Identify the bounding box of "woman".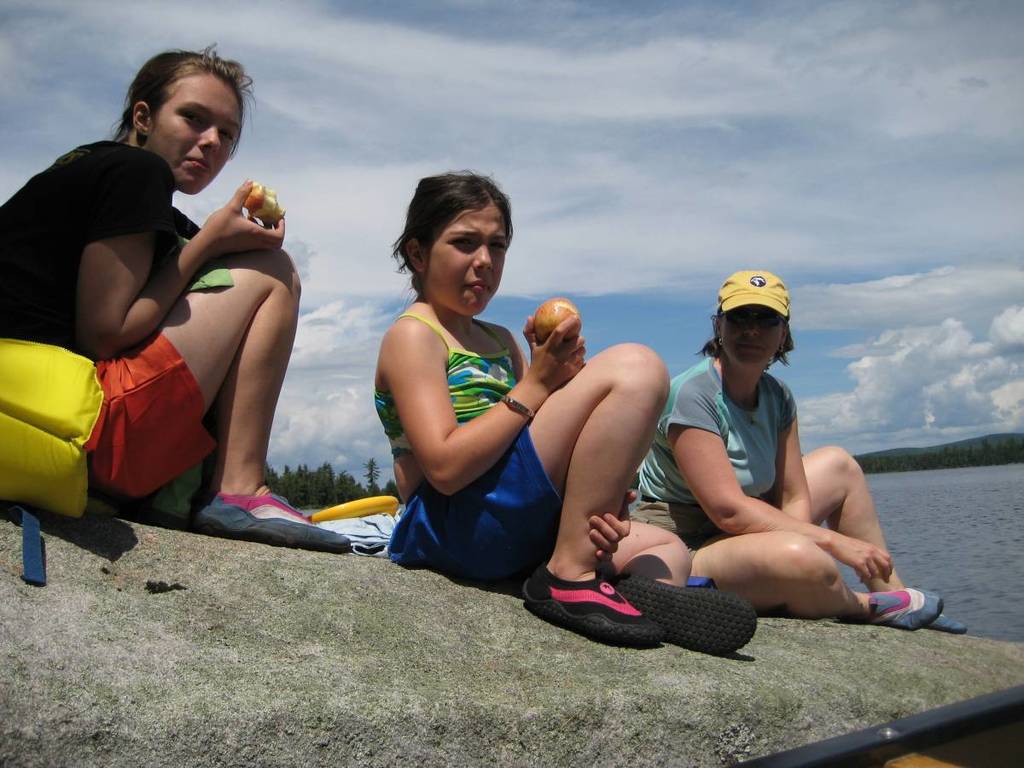
{"x1": 366, "y1": 158, "x2": 747, "y2": 662}.
